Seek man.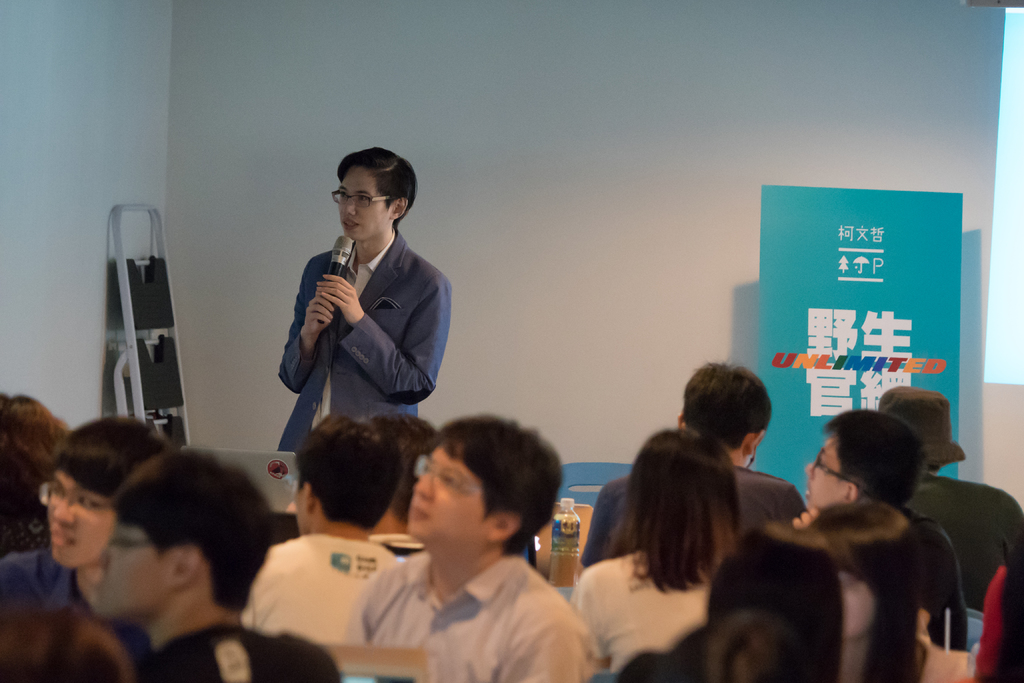
l=801, t=417, r=968, b=682.
